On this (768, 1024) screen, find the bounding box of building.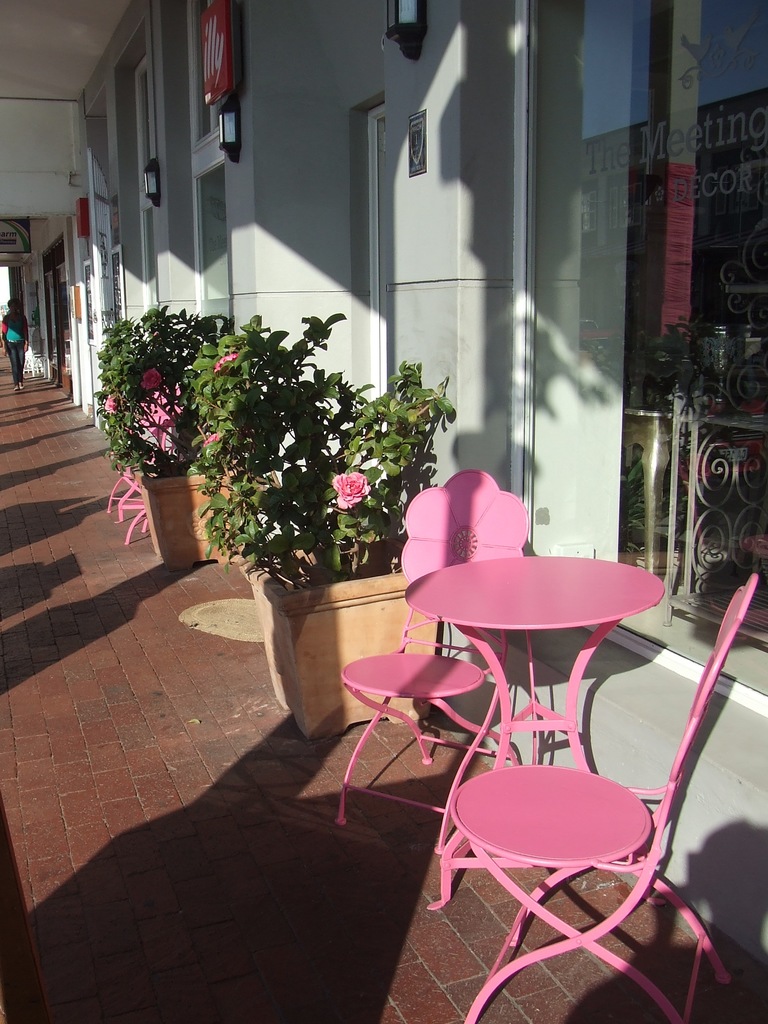
Bounding box: l=0, t=0, r=767, b=1023.
